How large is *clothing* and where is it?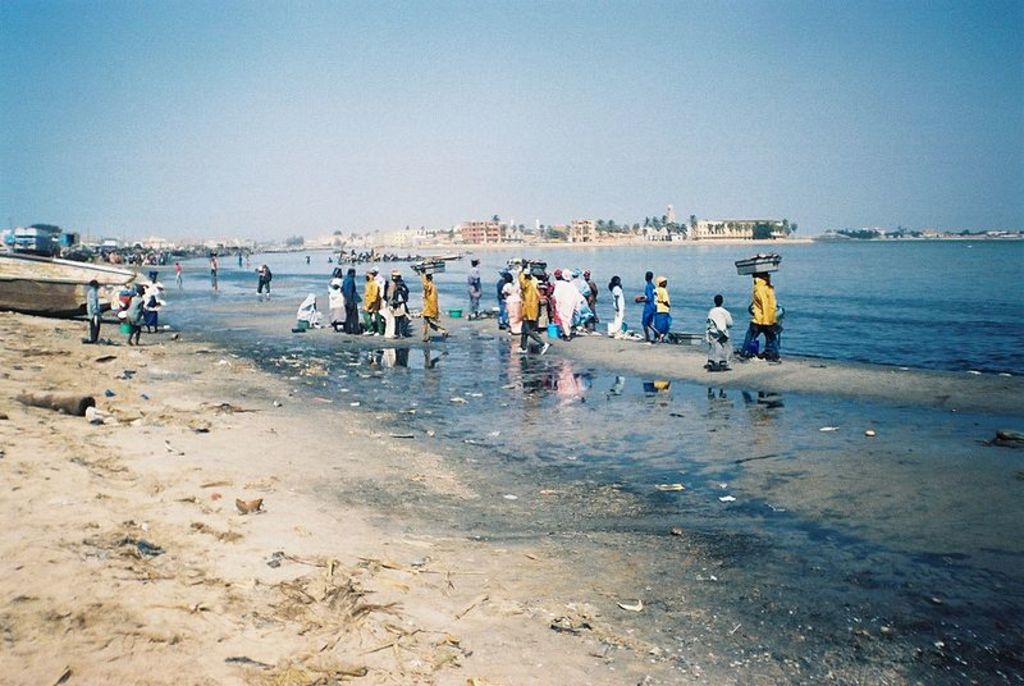
Bounding box: BBox(701, 299, 739, 366).
